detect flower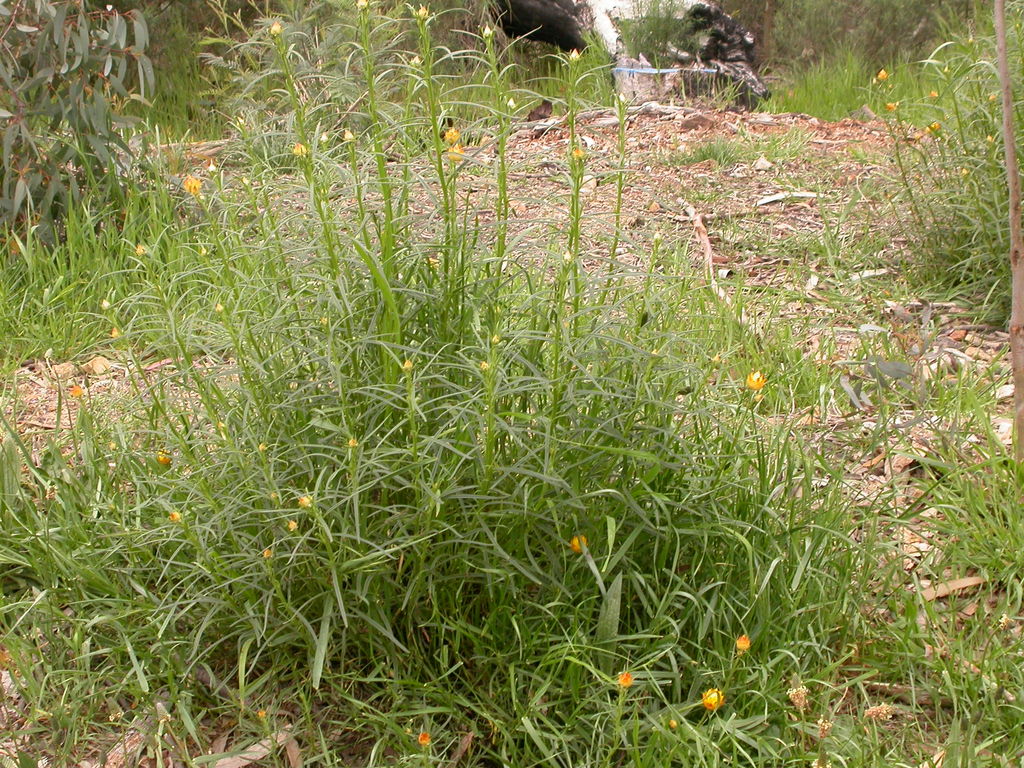
671, 724, 676, 732
